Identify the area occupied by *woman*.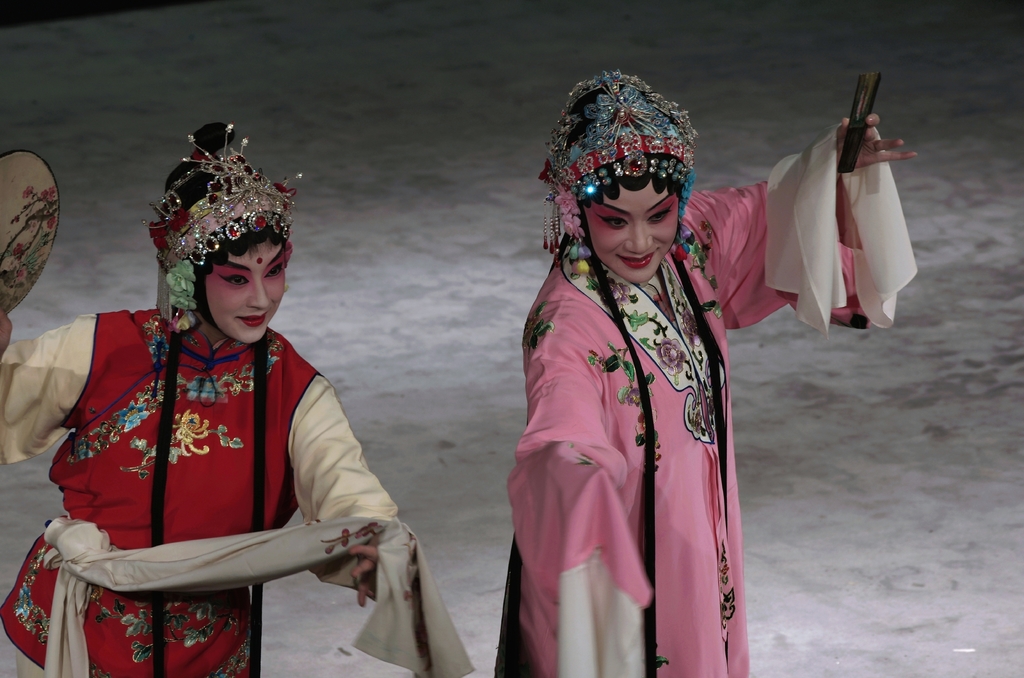
Area: pyautogui.locateOnScreen(509, 64, 918, 677).
